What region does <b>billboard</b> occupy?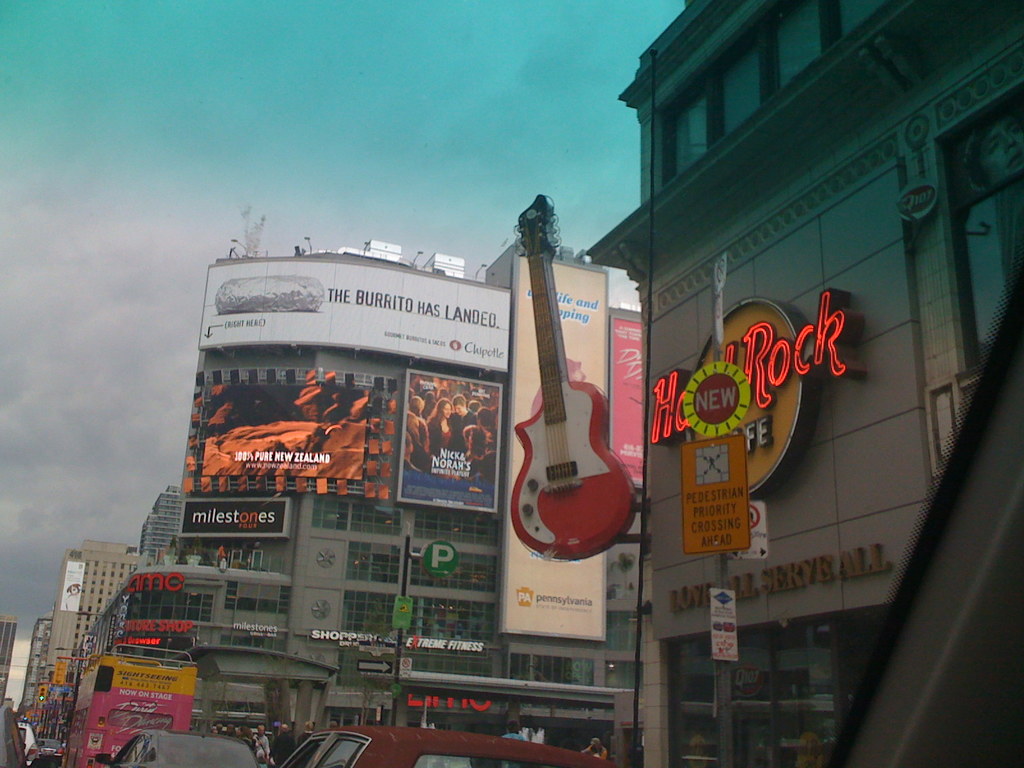
crop(177, 365, 396, 499).
